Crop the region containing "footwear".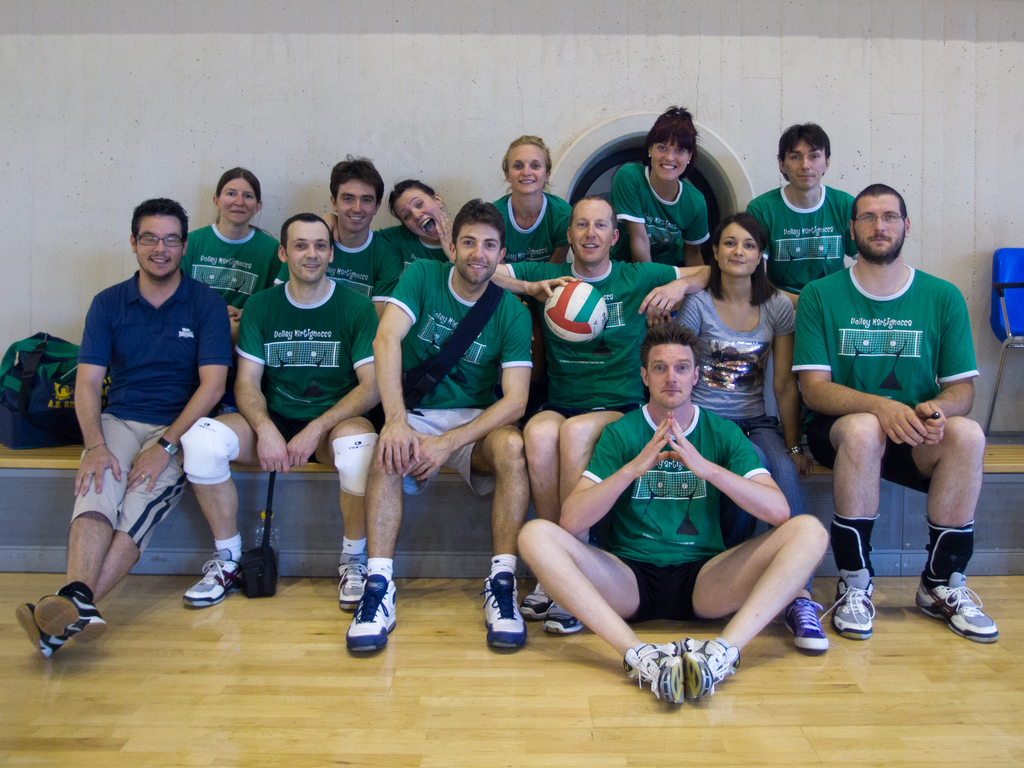
Crop region: box=[521, 578, 554, 622].
